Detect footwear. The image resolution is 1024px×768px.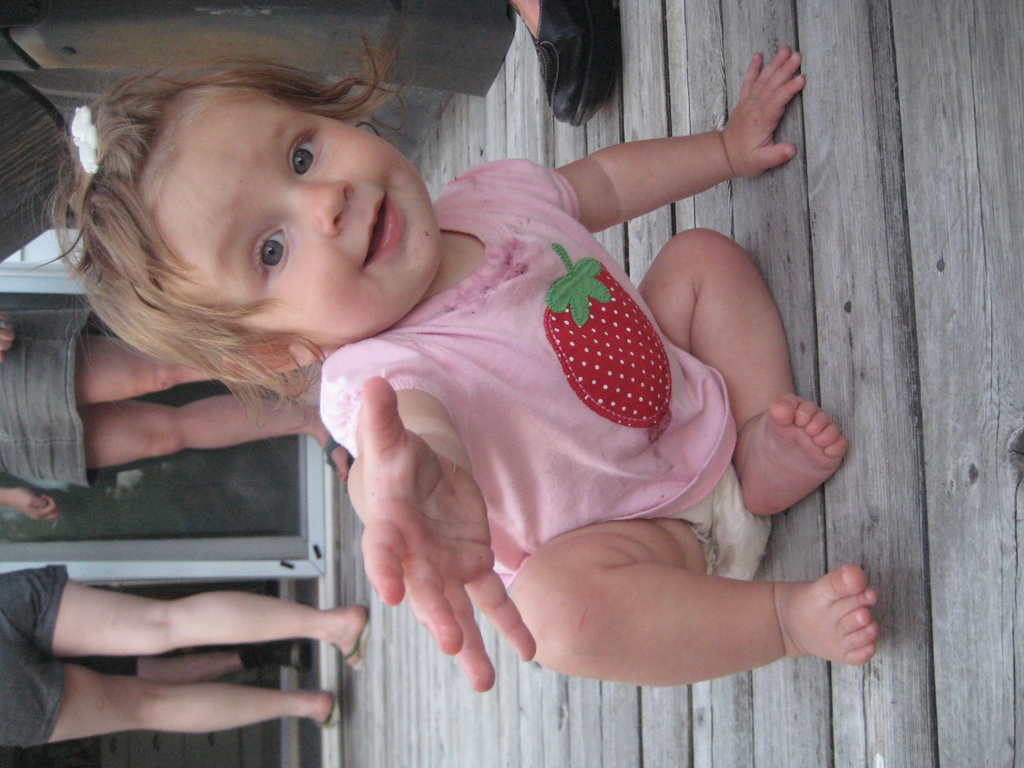
pyautogui.locateOnScreen(509, 0, 619, 132).
